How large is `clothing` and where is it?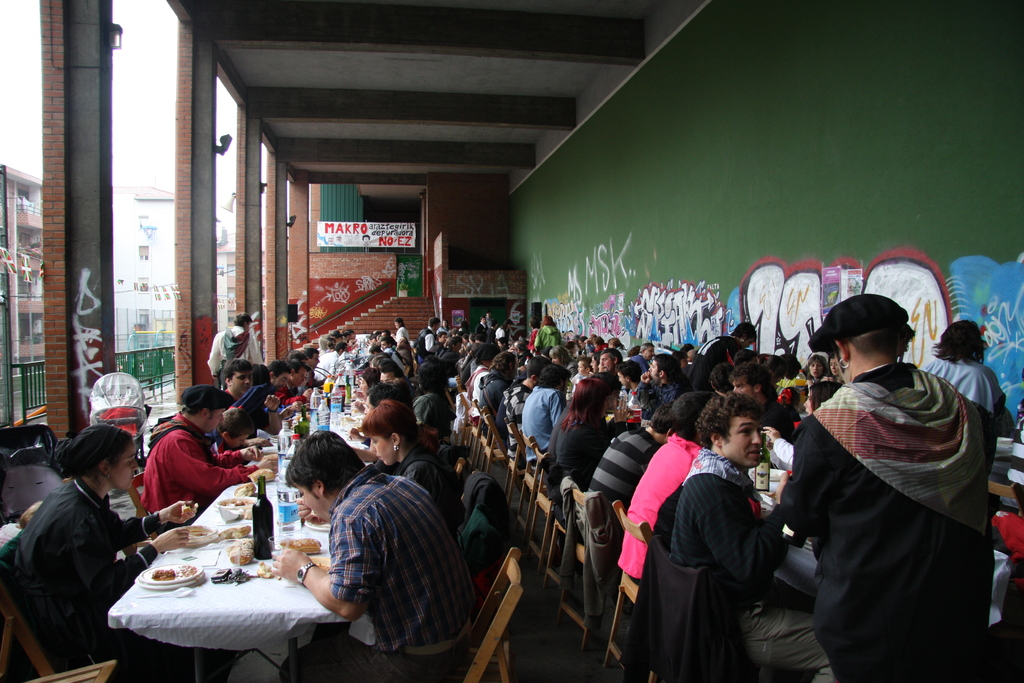
Bounding box: region(546, 407, 575, 492).
